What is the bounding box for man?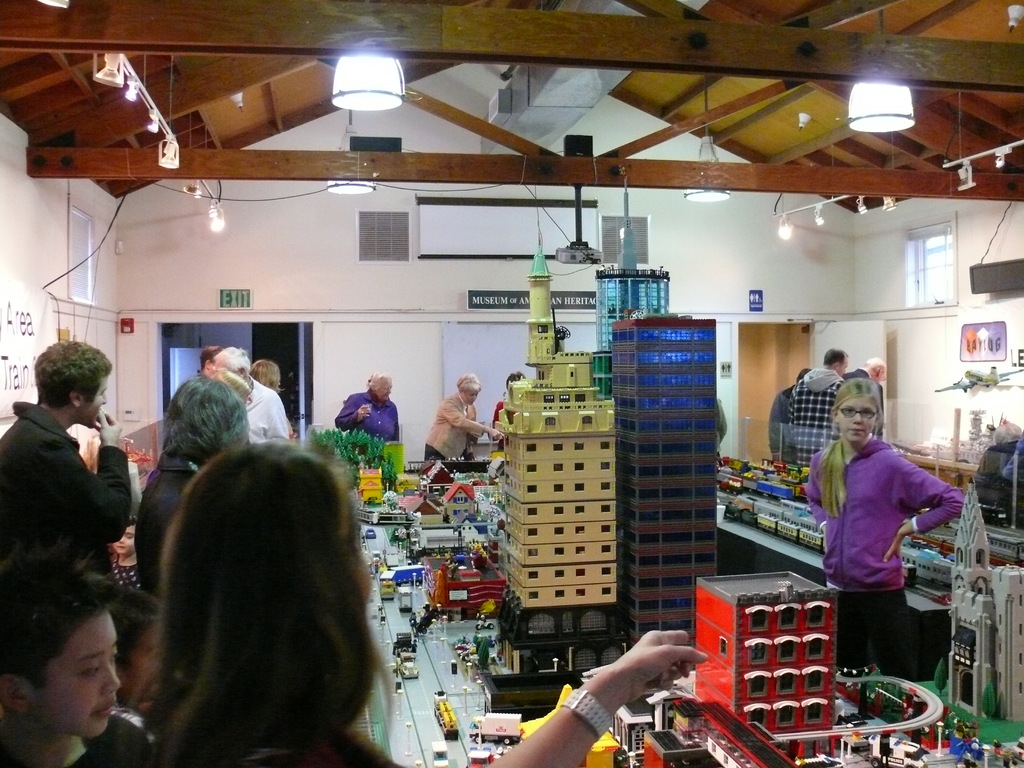
x1=842 y1=358 x2=886 y2=438.
